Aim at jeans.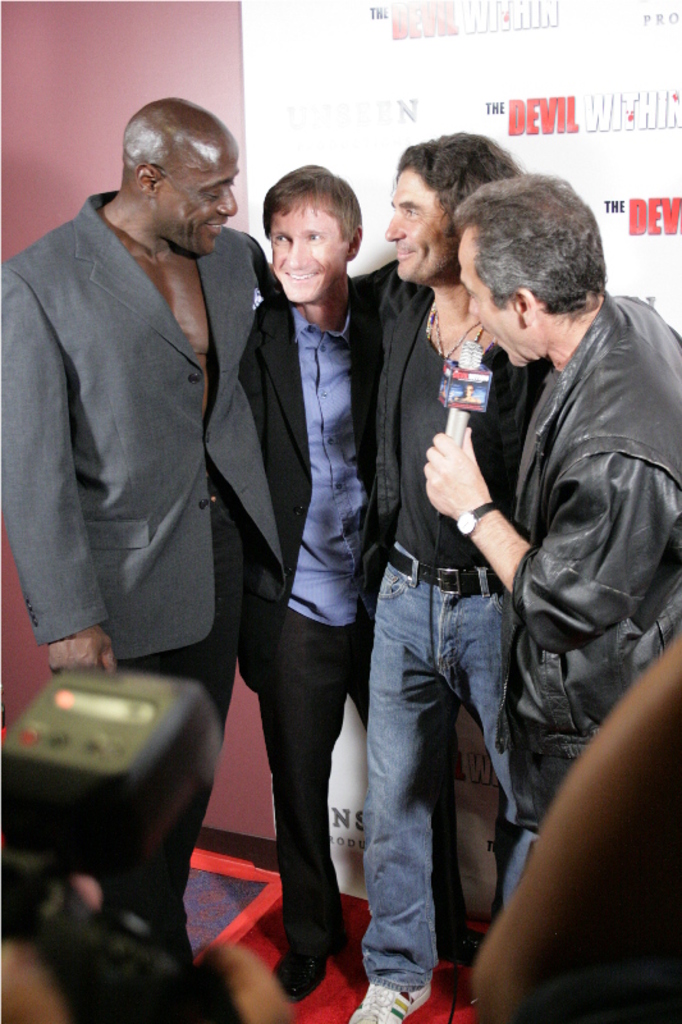
Aimed at [344, 584, 544, 992].
